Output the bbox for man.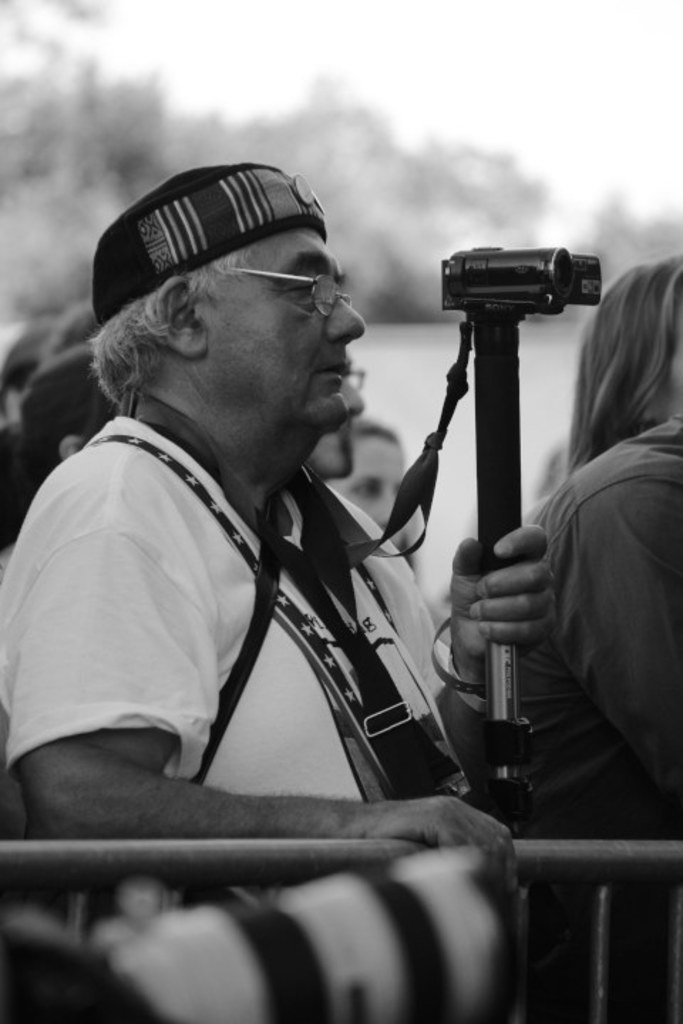
BBox(43, 129, 562, 872).
